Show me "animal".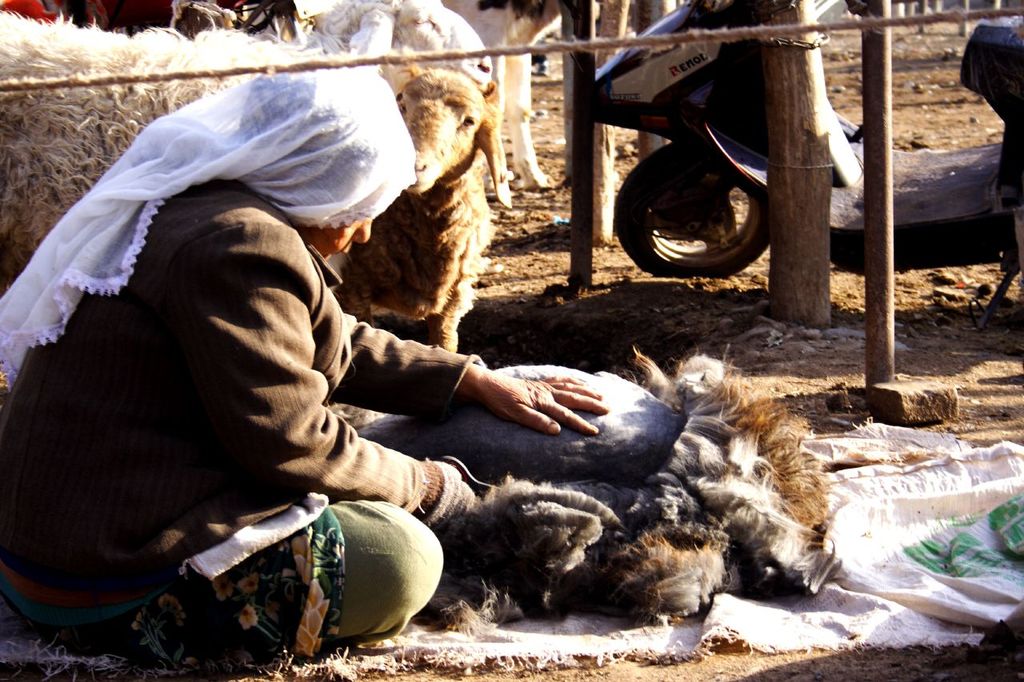
"animal" is here: bbox=[308, 64, 523, 342].
